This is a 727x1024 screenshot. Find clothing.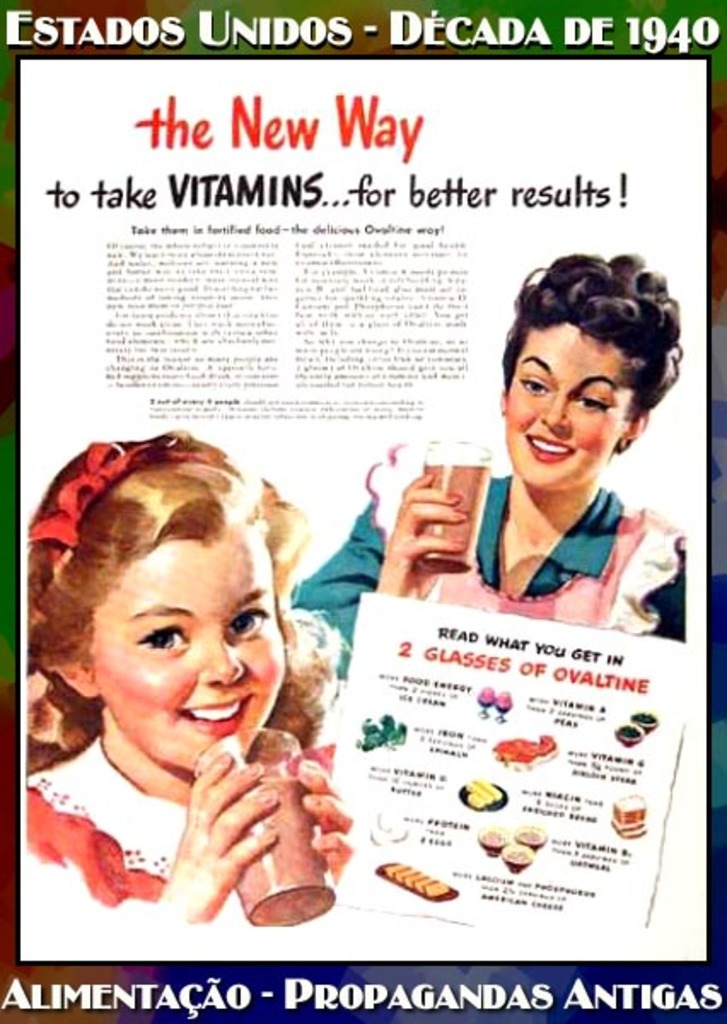
Bounding box: (31, 749, 200, 920).
